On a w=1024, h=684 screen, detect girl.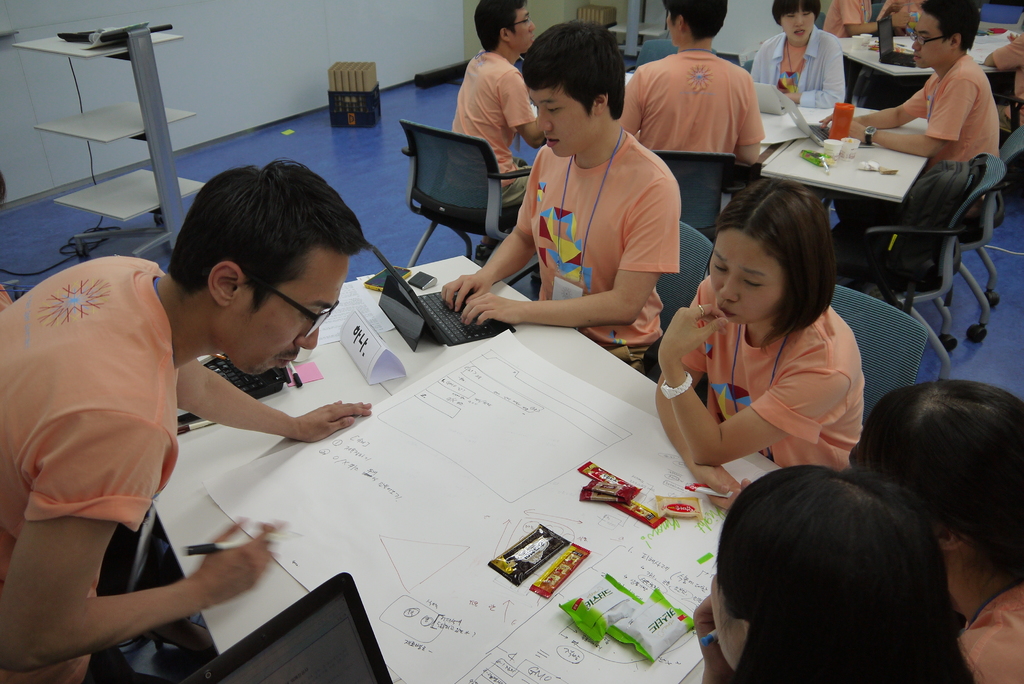
select_region(652, 175, 870, 505).
